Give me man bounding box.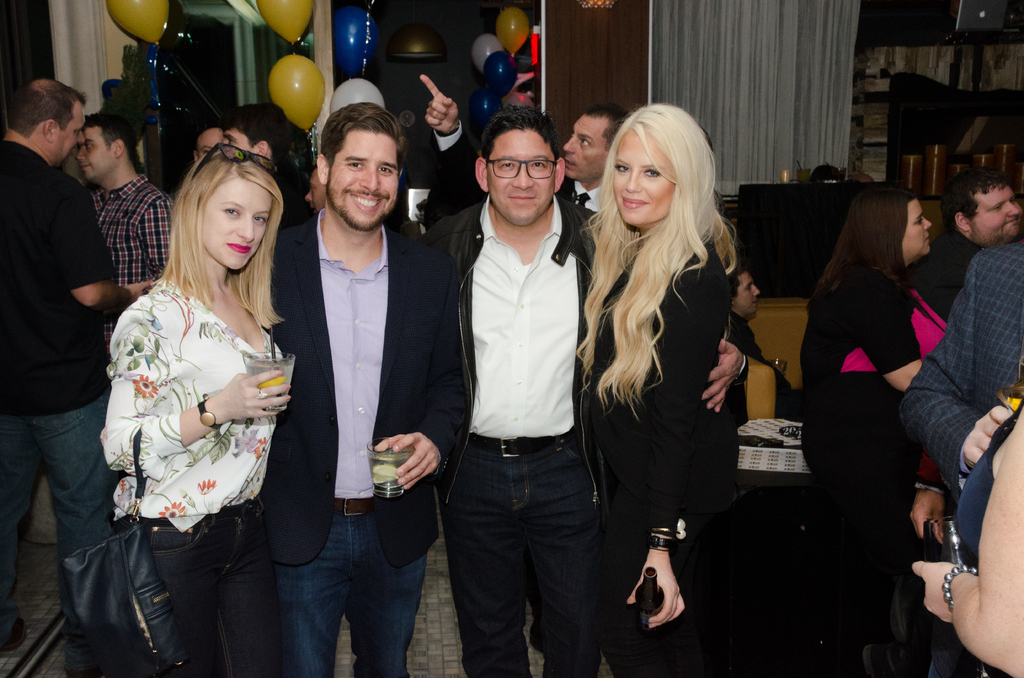
77,108,177,353.
